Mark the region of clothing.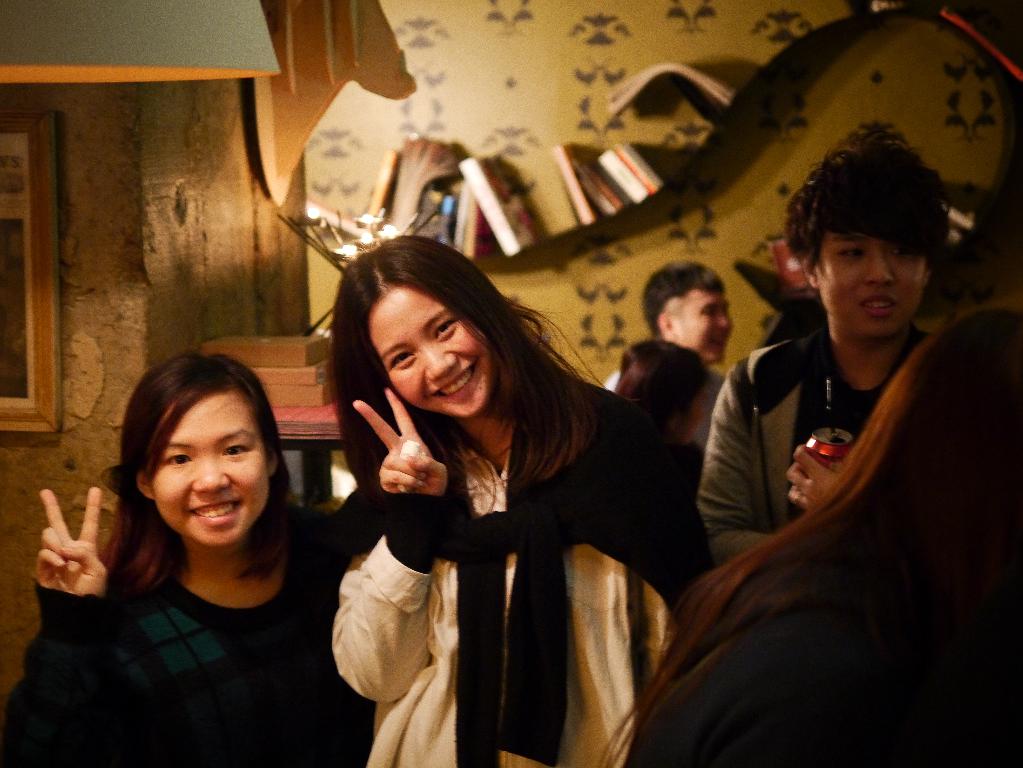
Region: bbox=[598, 360, 733, 450].
